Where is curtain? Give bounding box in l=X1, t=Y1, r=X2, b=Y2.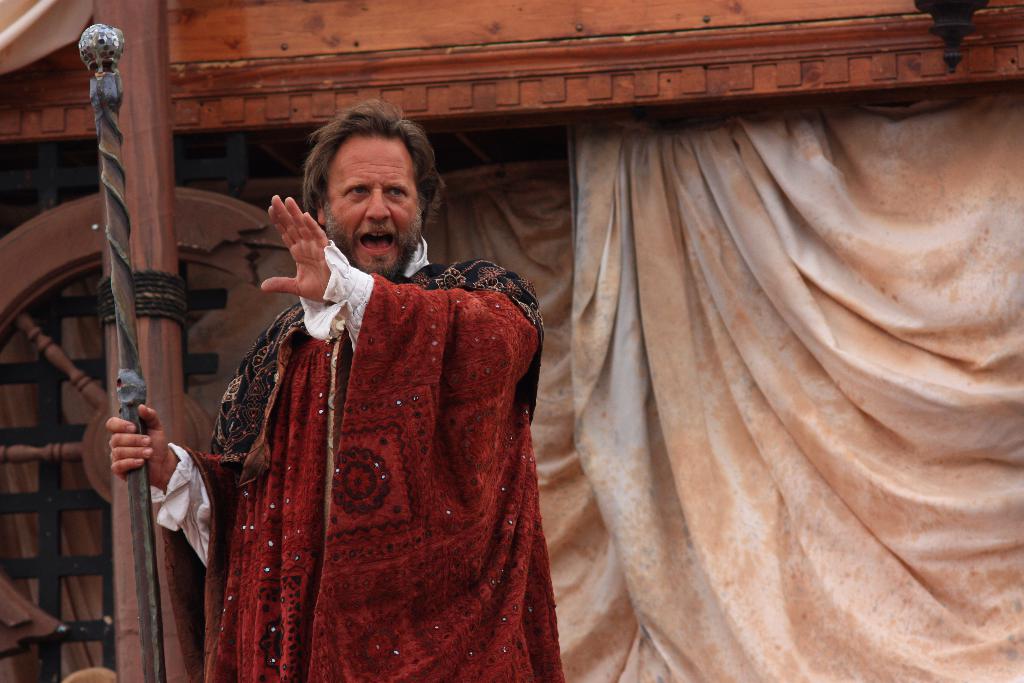
l=417, t=88, r=1023, b=682.
